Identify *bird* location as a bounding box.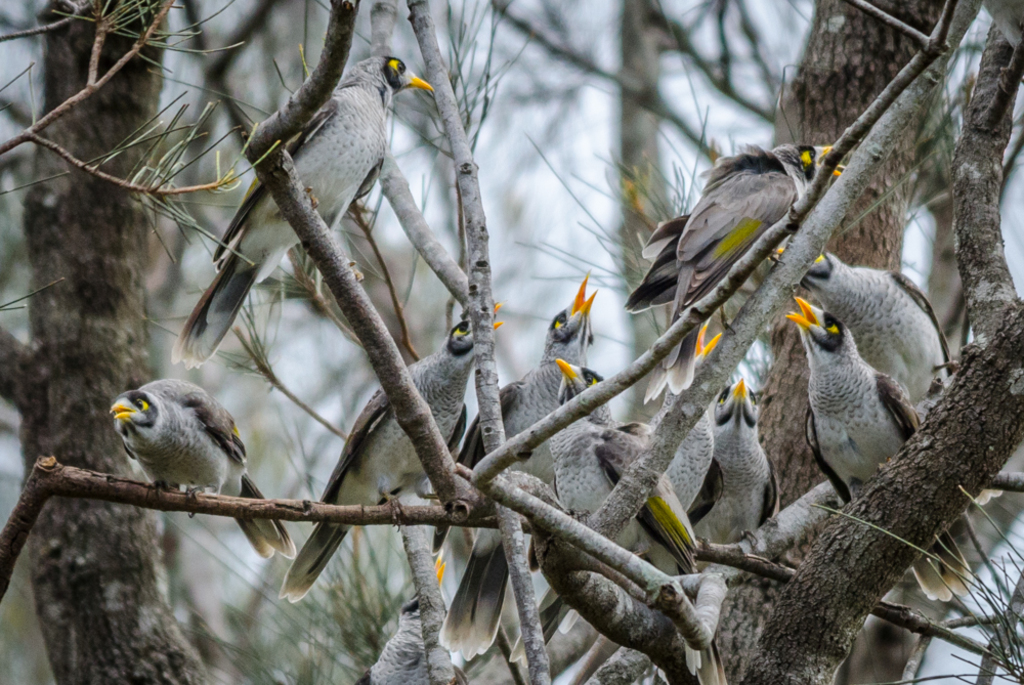
pyautogui.locateOnScreen(540, 373, 781, 684).
